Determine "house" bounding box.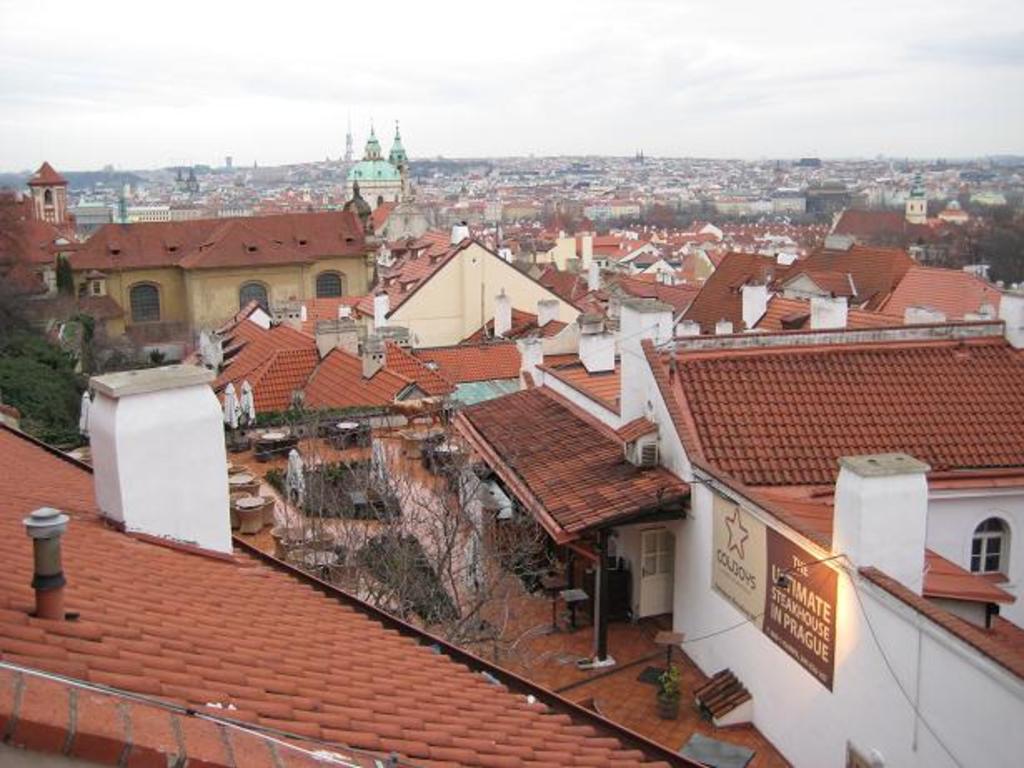
Determined: box(969, 175, 1002, 203).
